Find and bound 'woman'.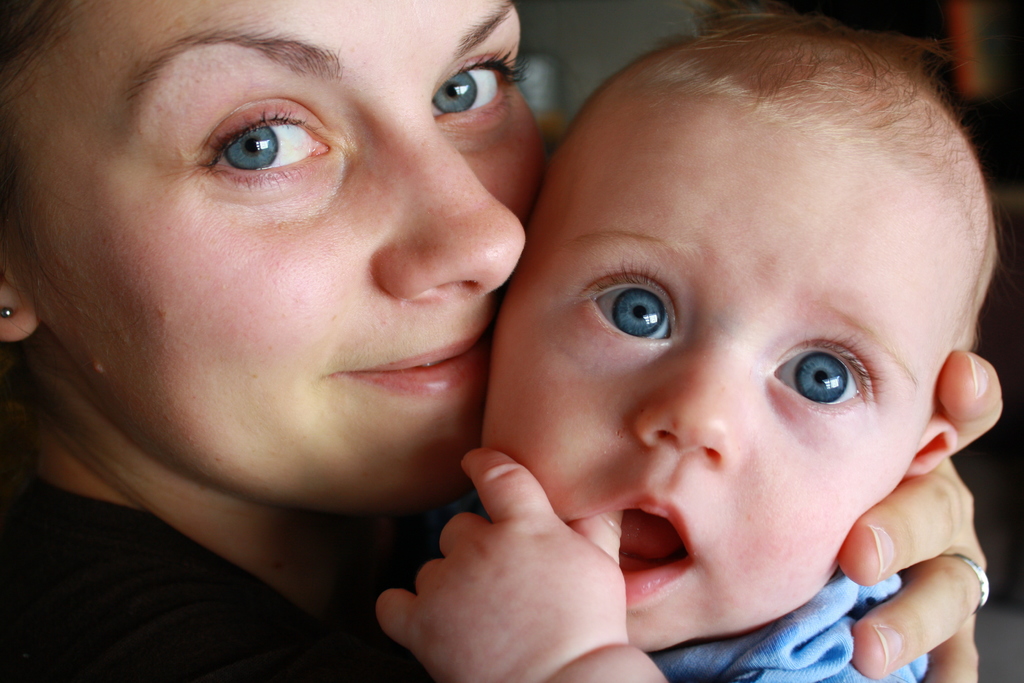
Bound: crop(0, 0, 1014, 682).
